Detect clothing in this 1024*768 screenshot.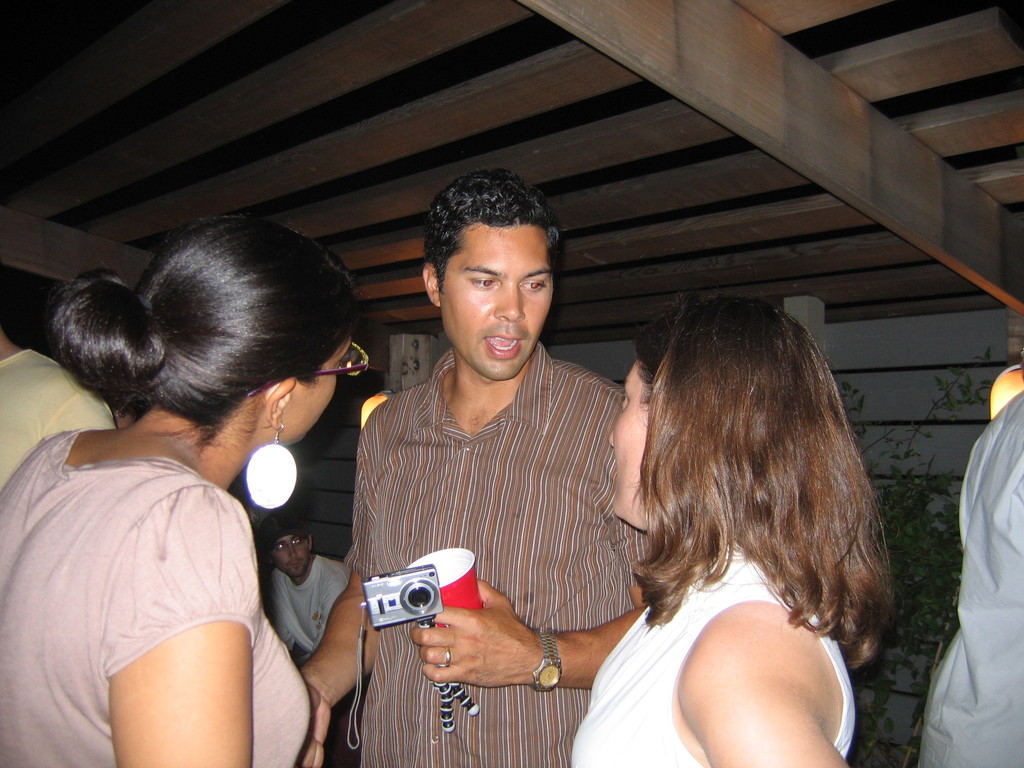
Detection: 340:302:663:716.
